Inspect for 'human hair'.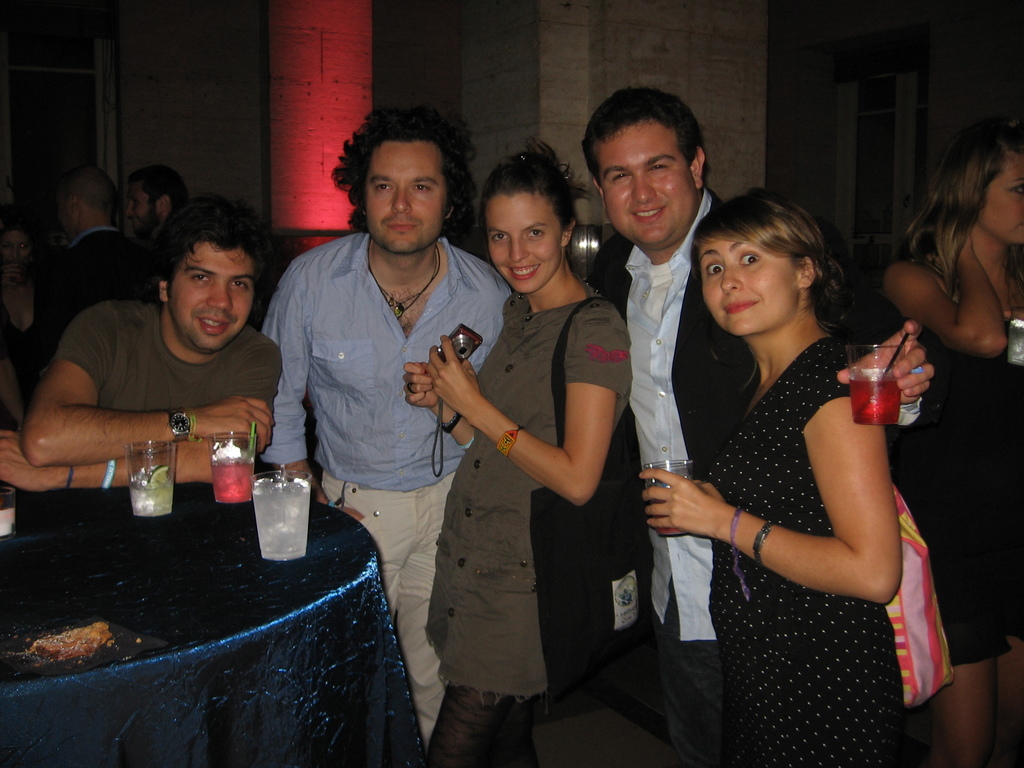
Inspection: box=[339, 112, 466, 230].
